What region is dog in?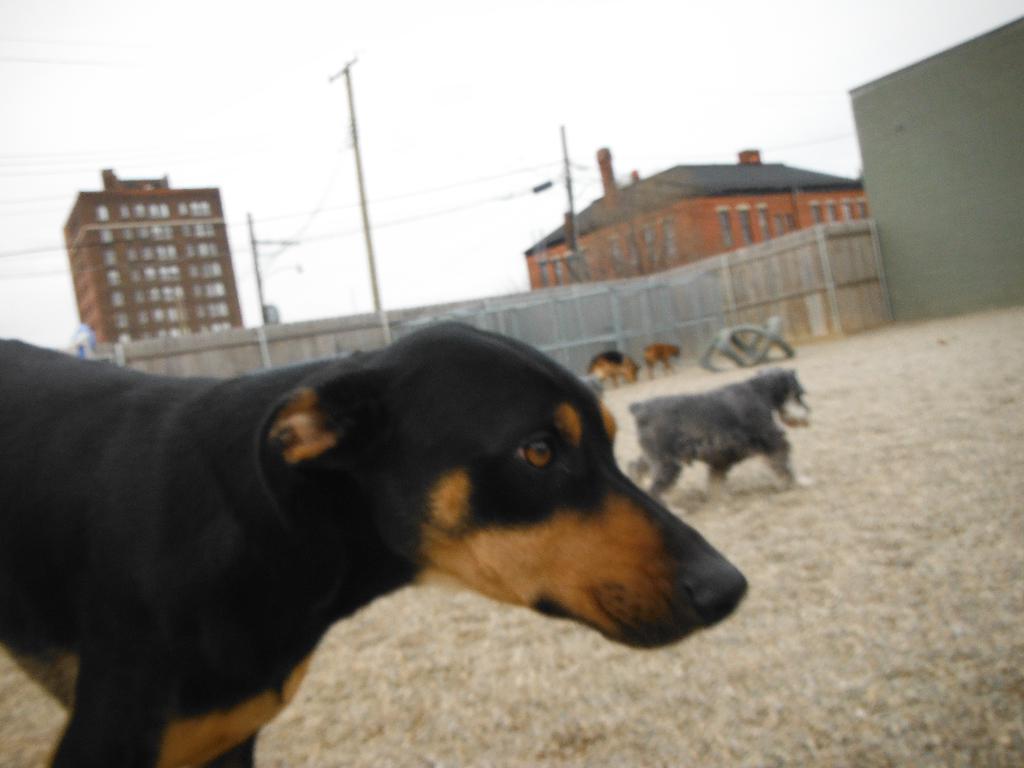
box=[630, 365, 812, 499].
